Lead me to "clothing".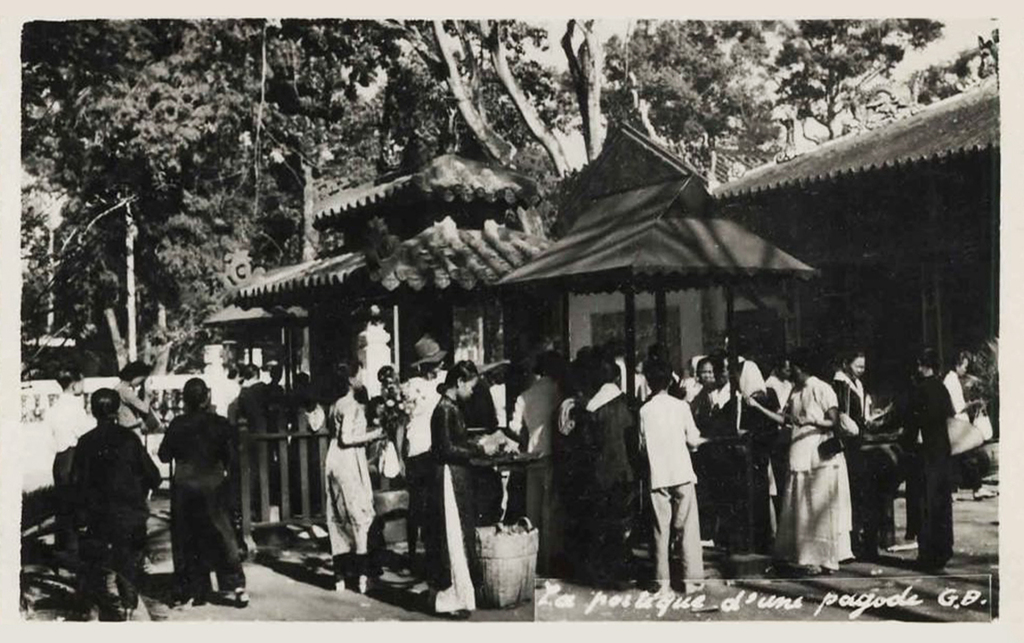
Lead to [x1=427, y1=393, x2=482, y2=601].
